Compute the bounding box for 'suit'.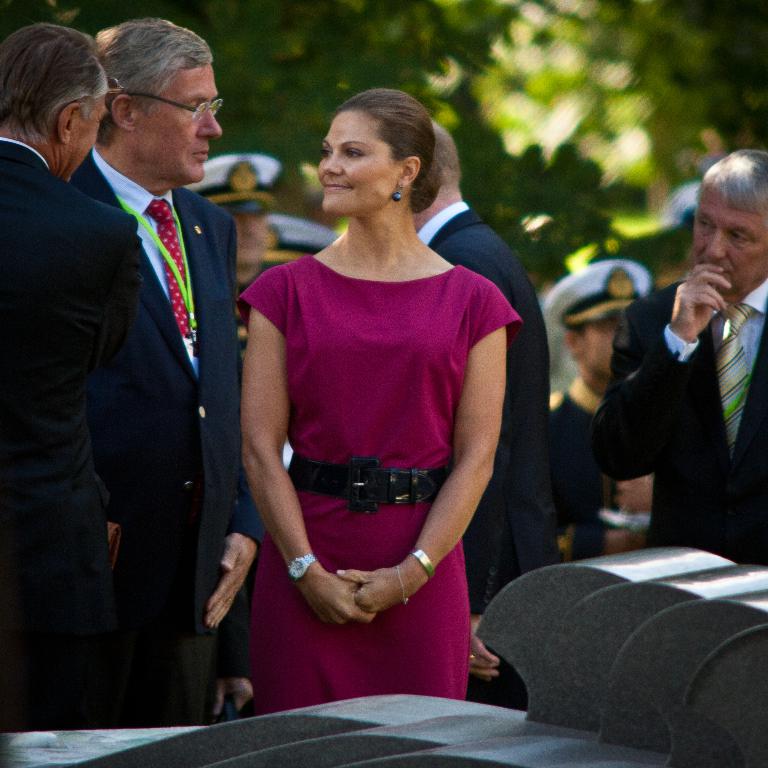
bbox(547, 375, 652, 563).
